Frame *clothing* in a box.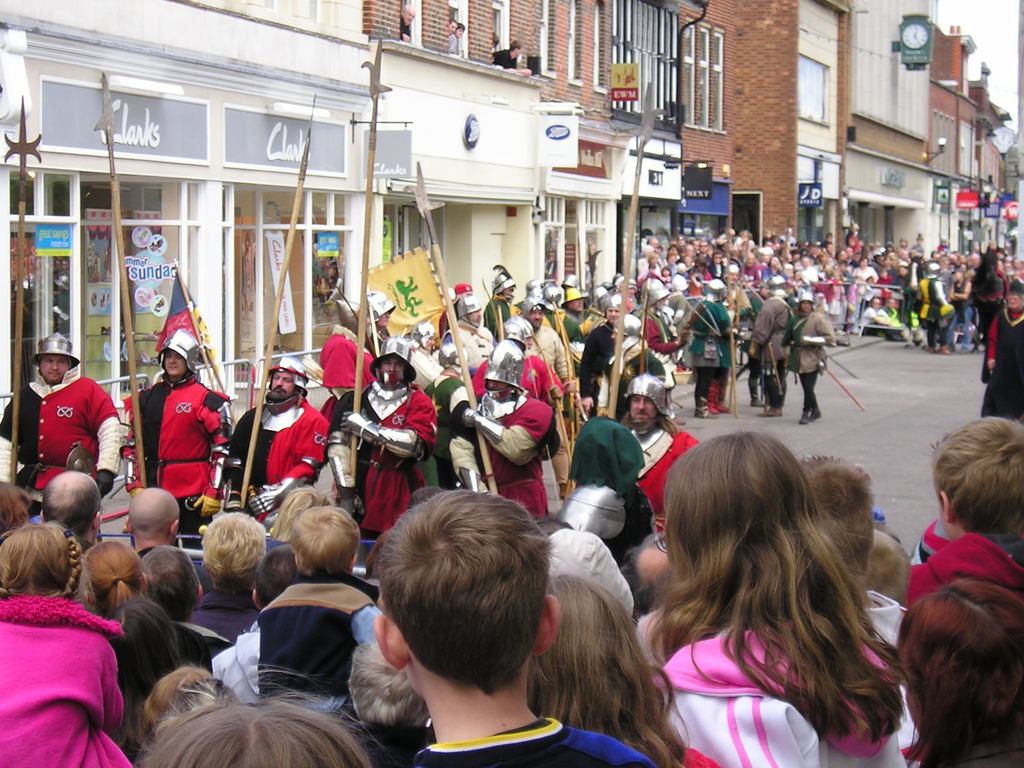
l=228, t=399, r=325, b=536.
